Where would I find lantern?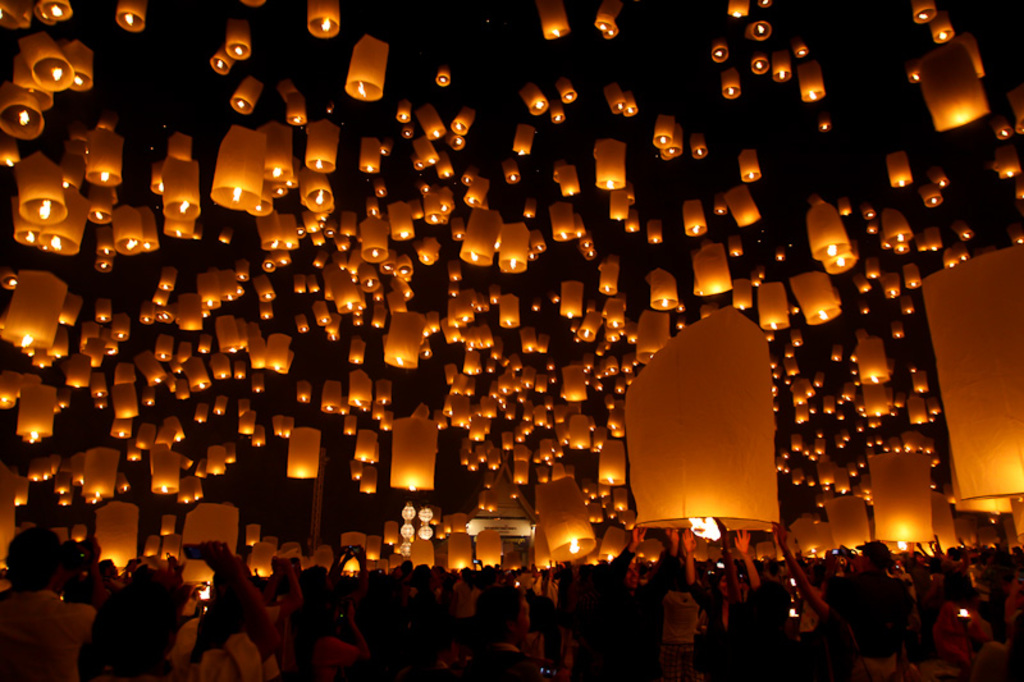
At [left=548, top=205, right=573, bottom=239].
